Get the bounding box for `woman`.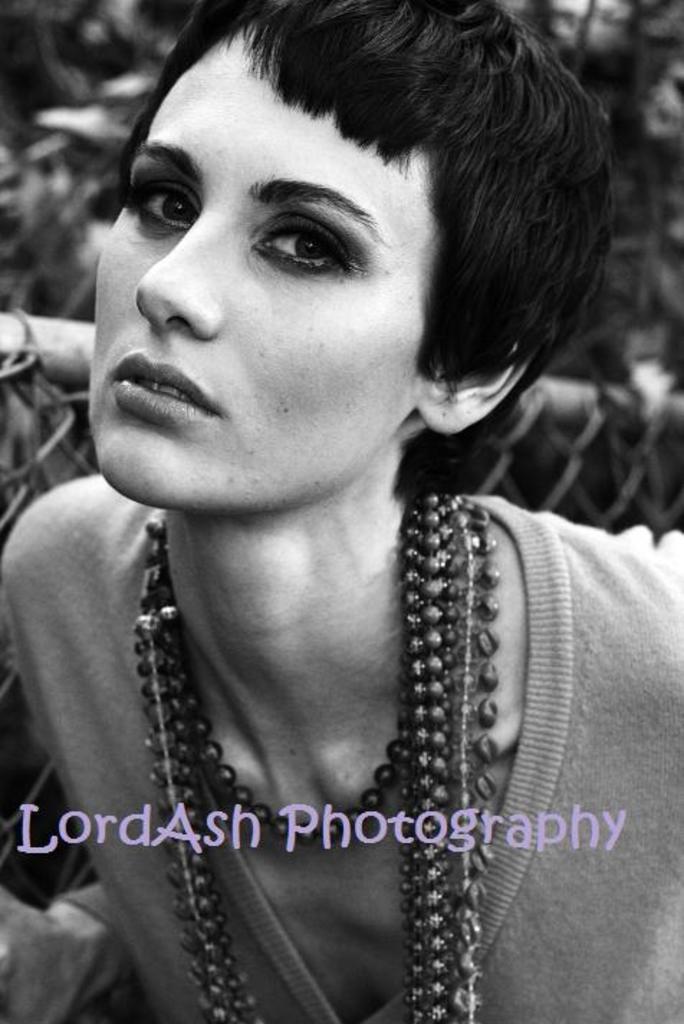
<region>13, 0, 657, 939</region>.
